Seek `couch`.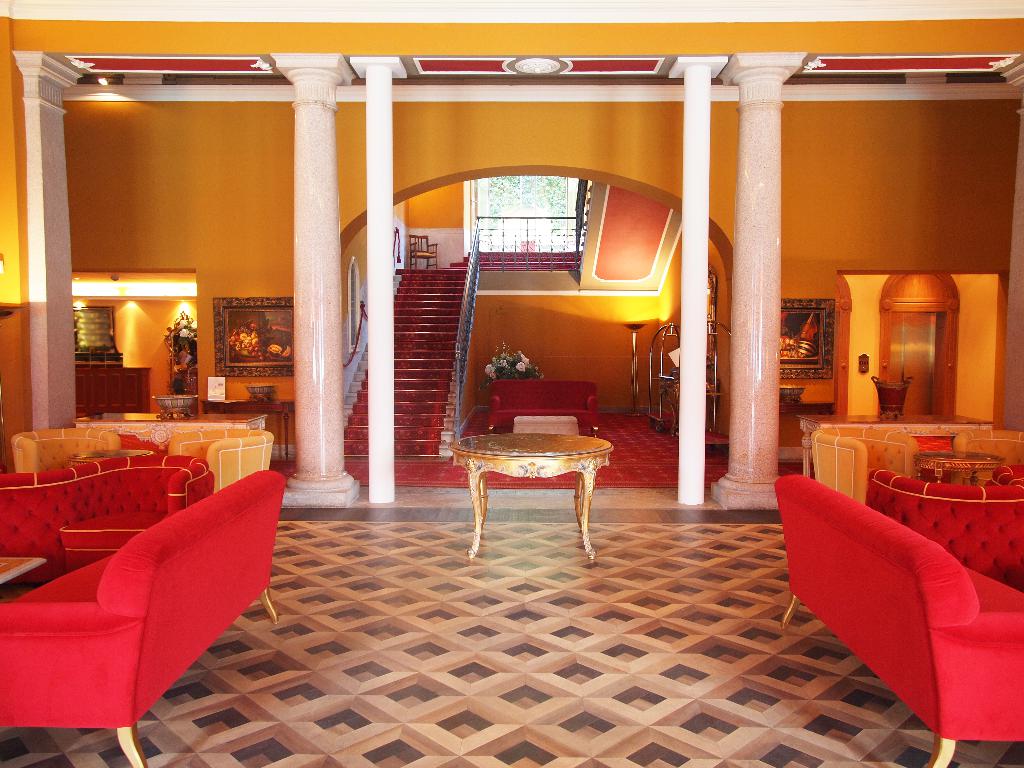
detection(488, 376, 599, 442).
